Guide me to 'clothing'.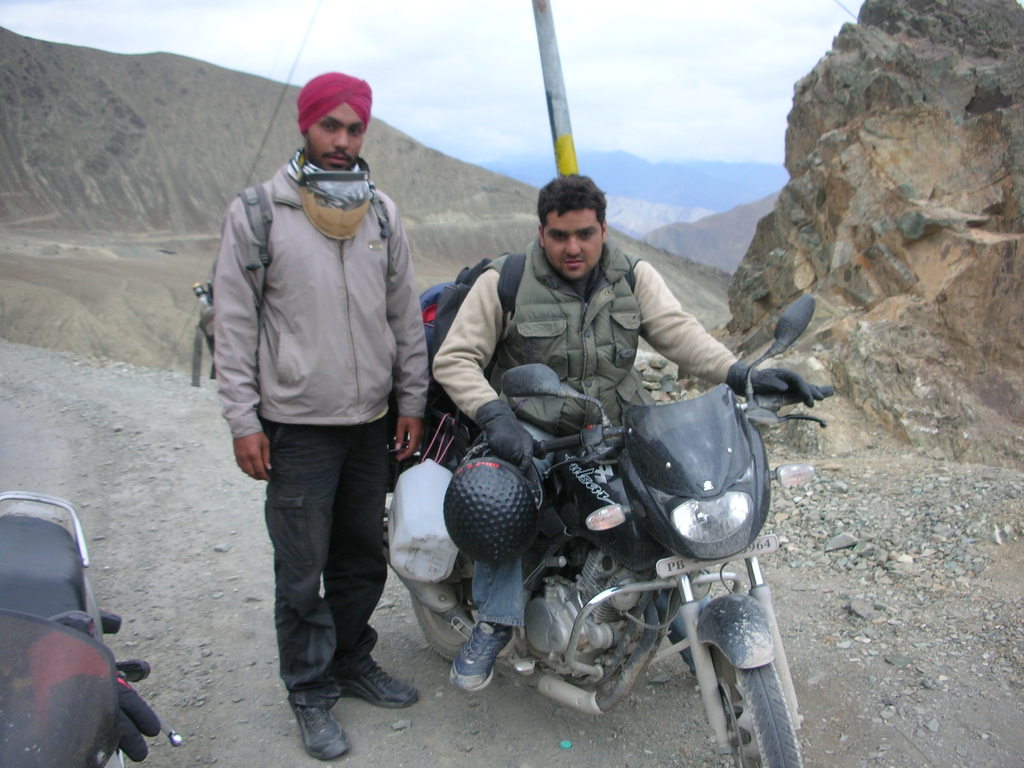
Guidance: [196,77,440,649].
